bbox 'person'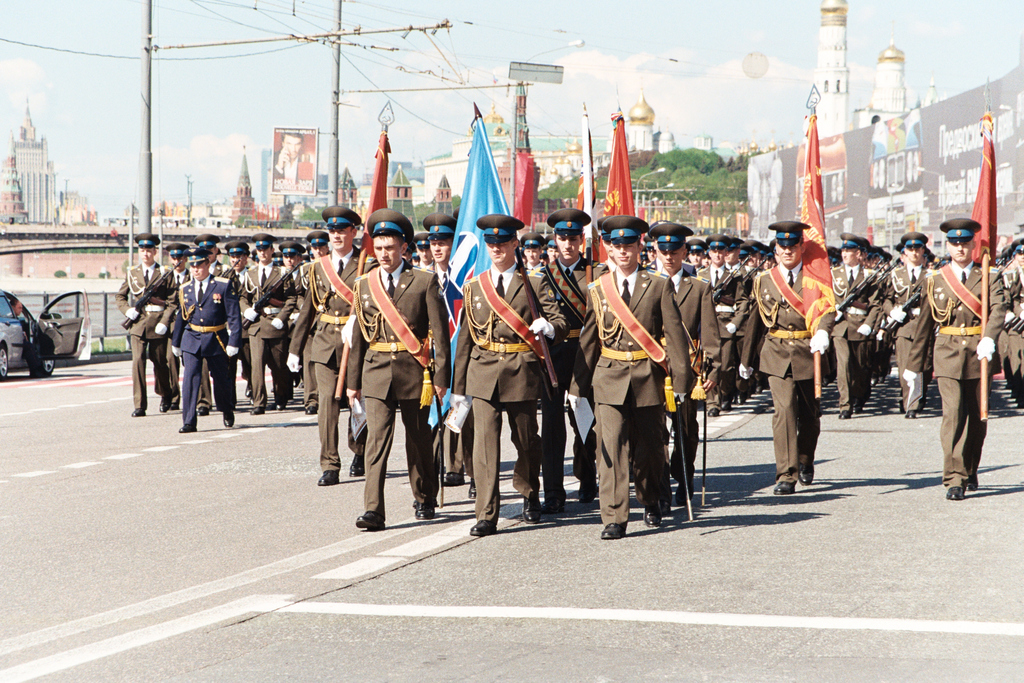
170/248/248/438
